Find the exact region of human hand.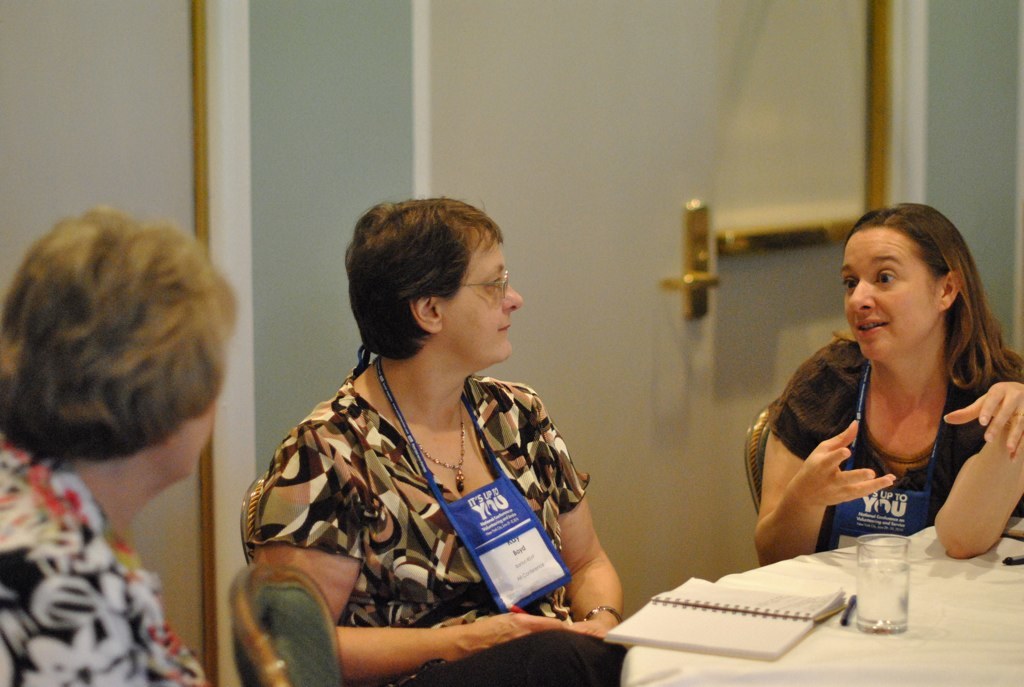
Exact region: 567/619/610/637.
